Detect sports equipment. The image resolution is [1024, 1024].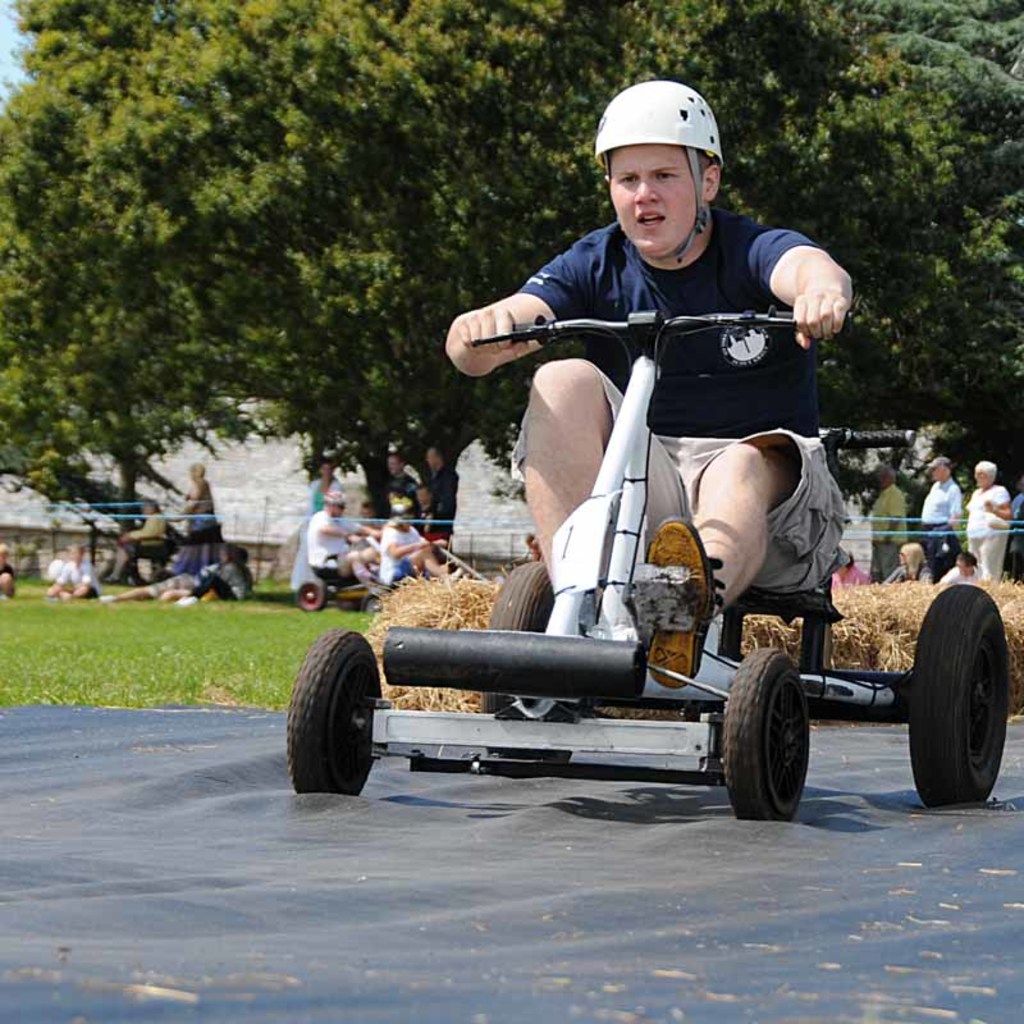
pyautogui.locateOnScreen(596, 77, 728, 265).
